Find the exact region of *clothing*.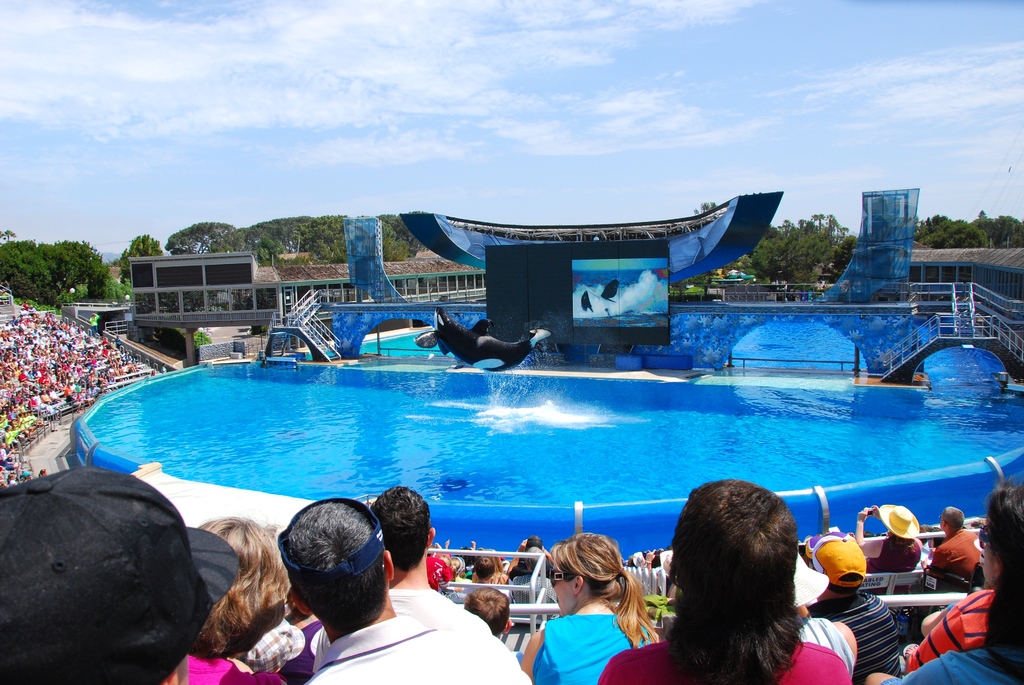
Exact region: 307, 613, 530, 684.
